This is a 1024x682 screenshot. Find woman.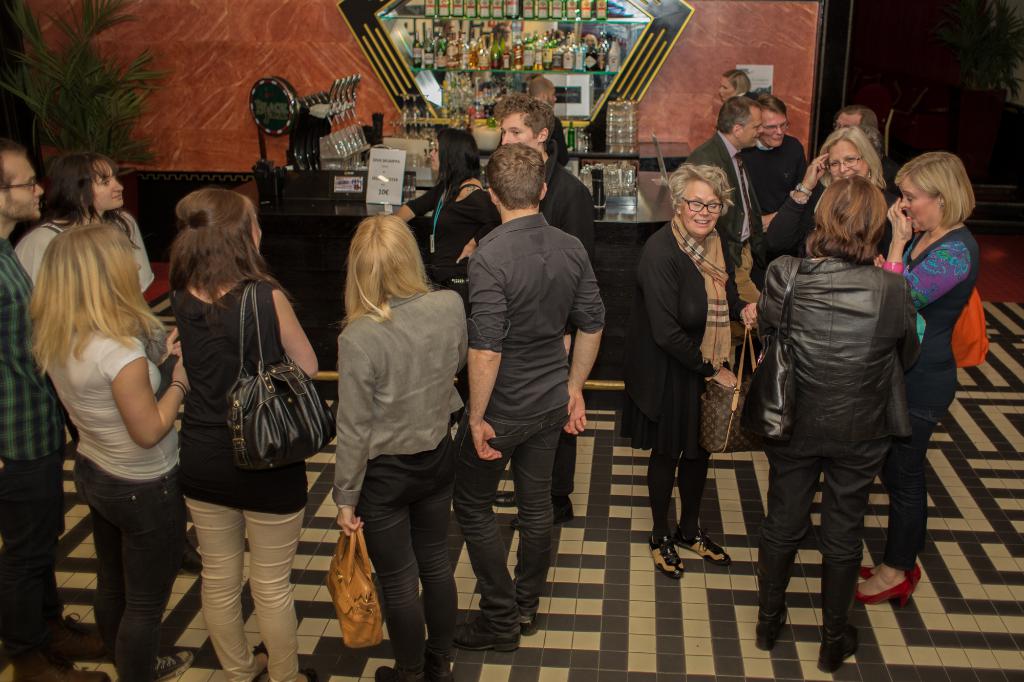
Bounding box: left=721, top=68, right=753, bottom=97.
